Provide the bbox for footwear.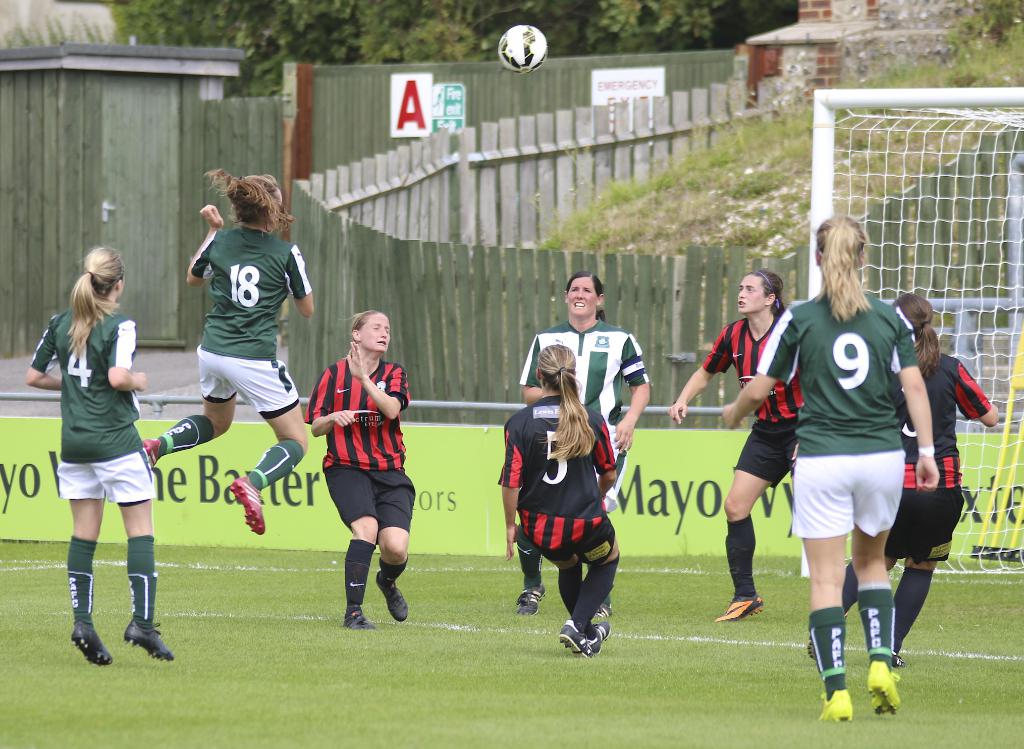
bbox=[806, 632, 822, 666].
